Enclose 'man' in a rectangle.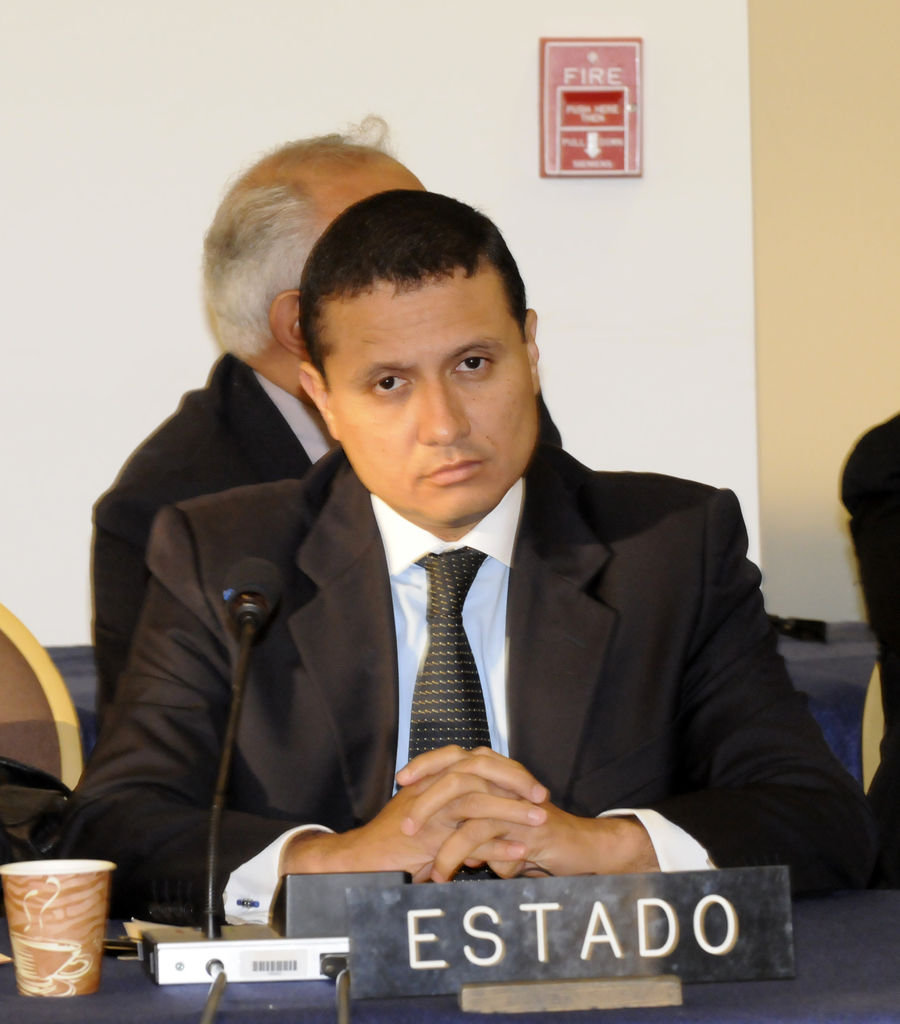
90,116,568,760.
